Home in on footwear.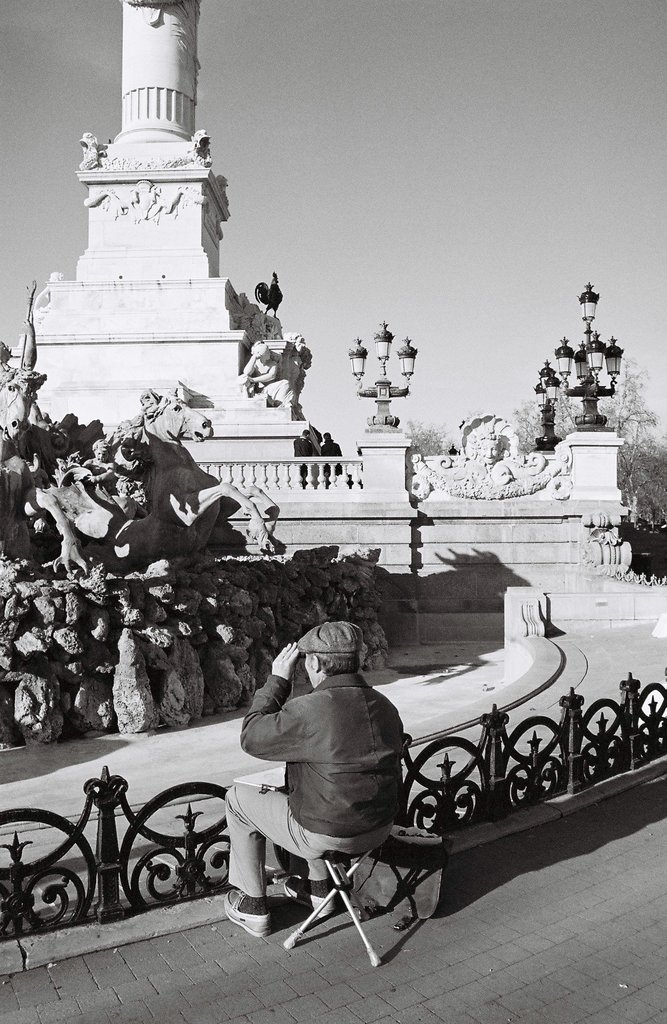
Homed in at select_region(282, 870, 334, 921).
